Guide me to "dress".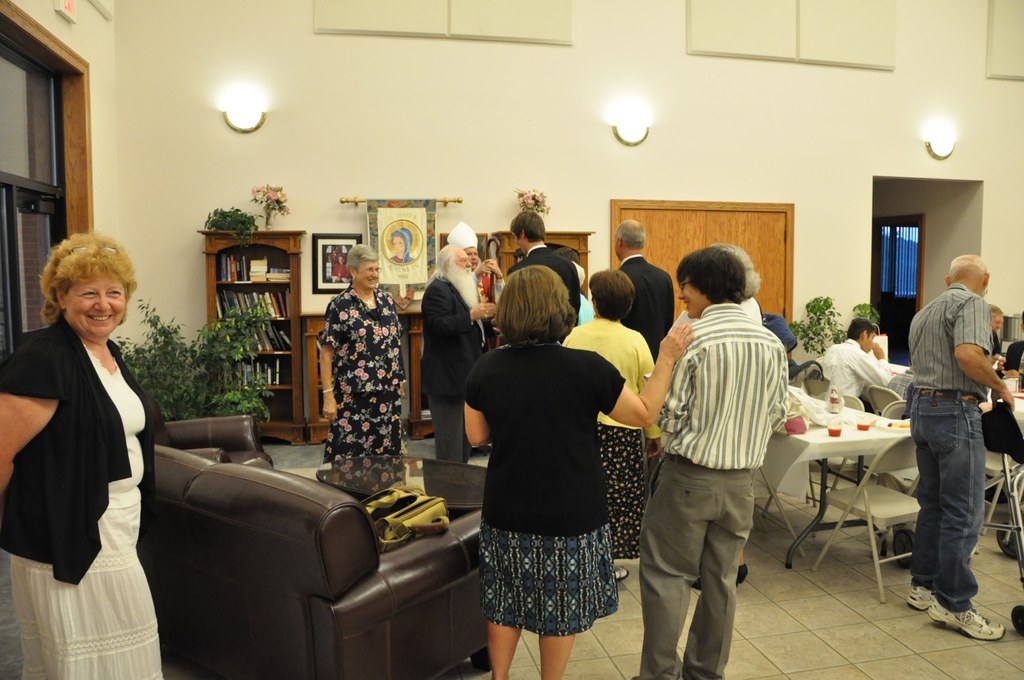
Guidance: 551 318 660 555.
